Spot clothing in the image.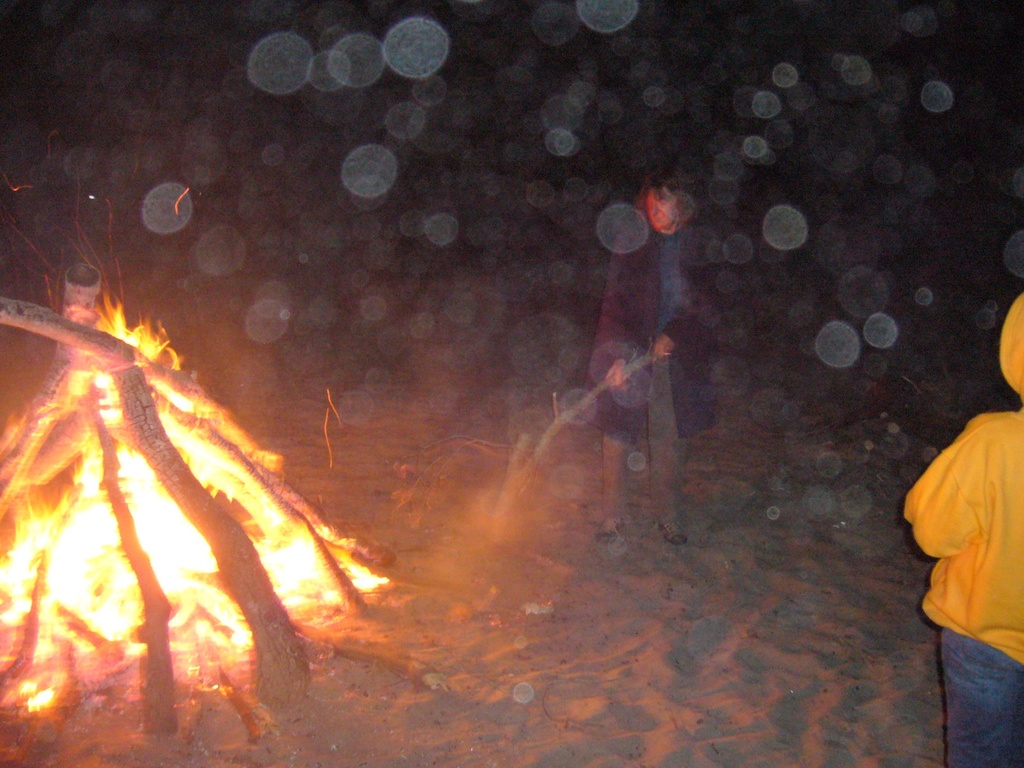
clothing found at rect(591, 209, 728, 442).
